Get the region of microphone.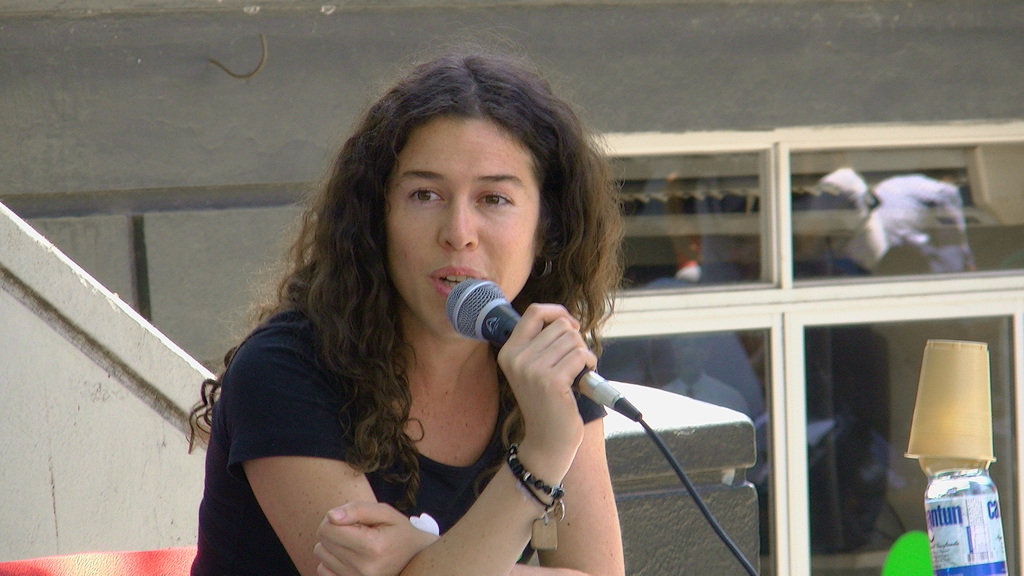
x1=397, y1=254, x2=604, y2=367.
